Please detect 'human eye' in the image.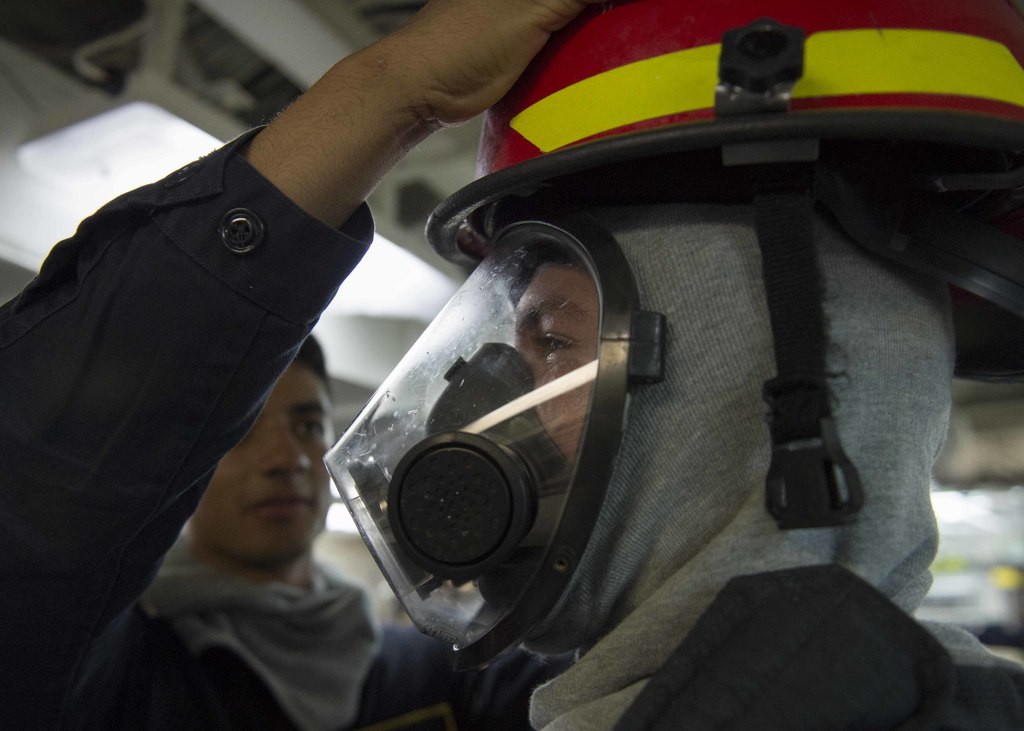
(x1=293, y1=414, x2=330, y2=443).
